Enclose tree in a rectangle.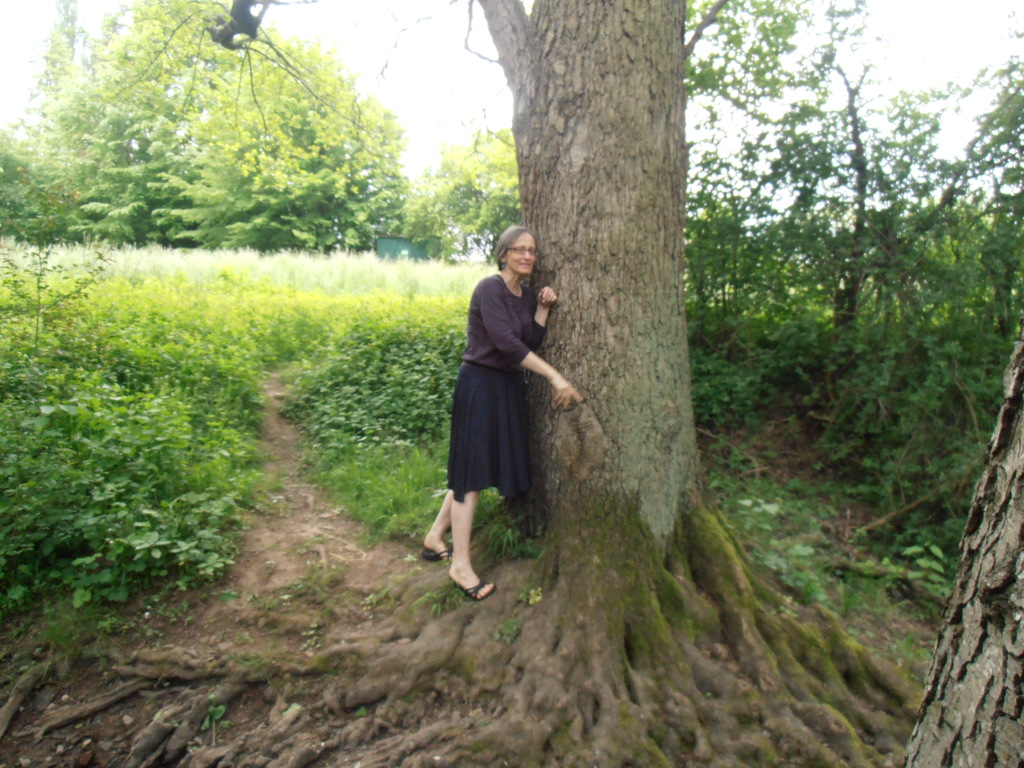
x1=0, y1=0, x2=948, y2=767.
